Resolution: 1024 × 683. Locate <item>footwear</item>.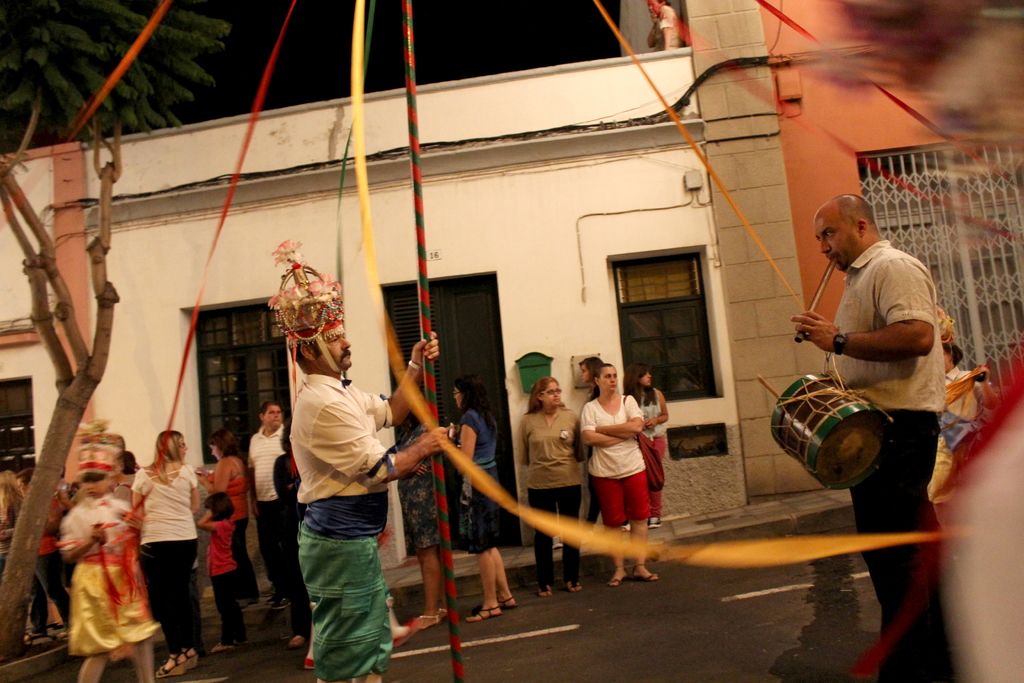
box(22, 628, 53, 646).
